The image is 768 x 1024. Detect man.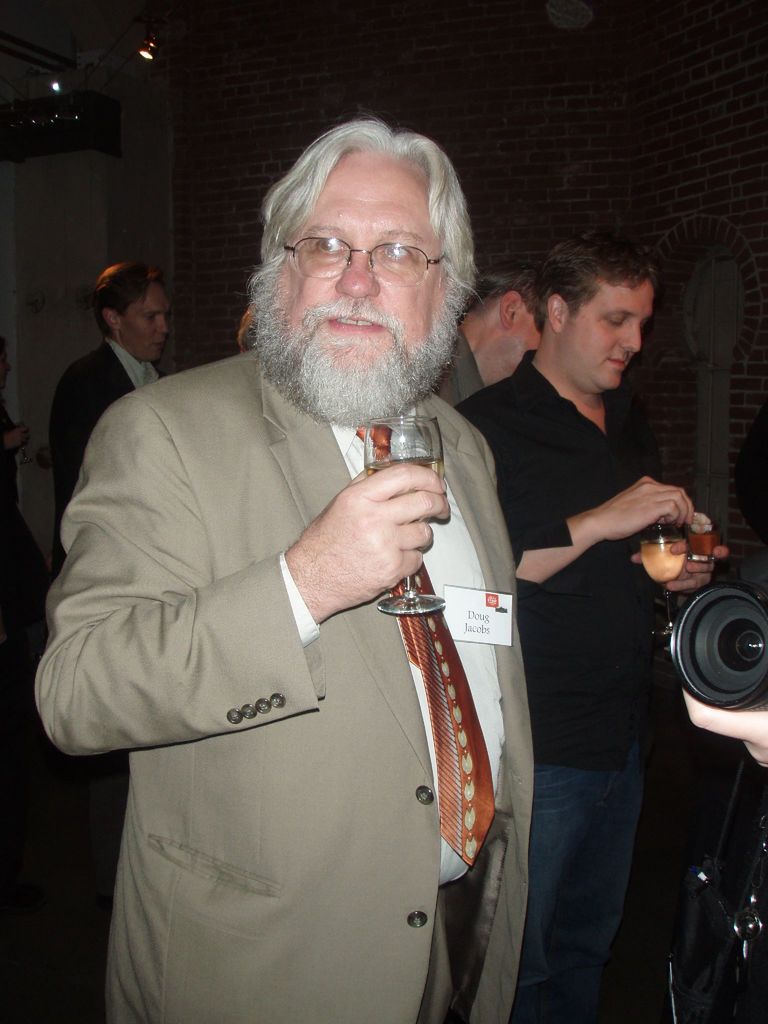
Detection: l=42, t=259, r=170, b=579.
